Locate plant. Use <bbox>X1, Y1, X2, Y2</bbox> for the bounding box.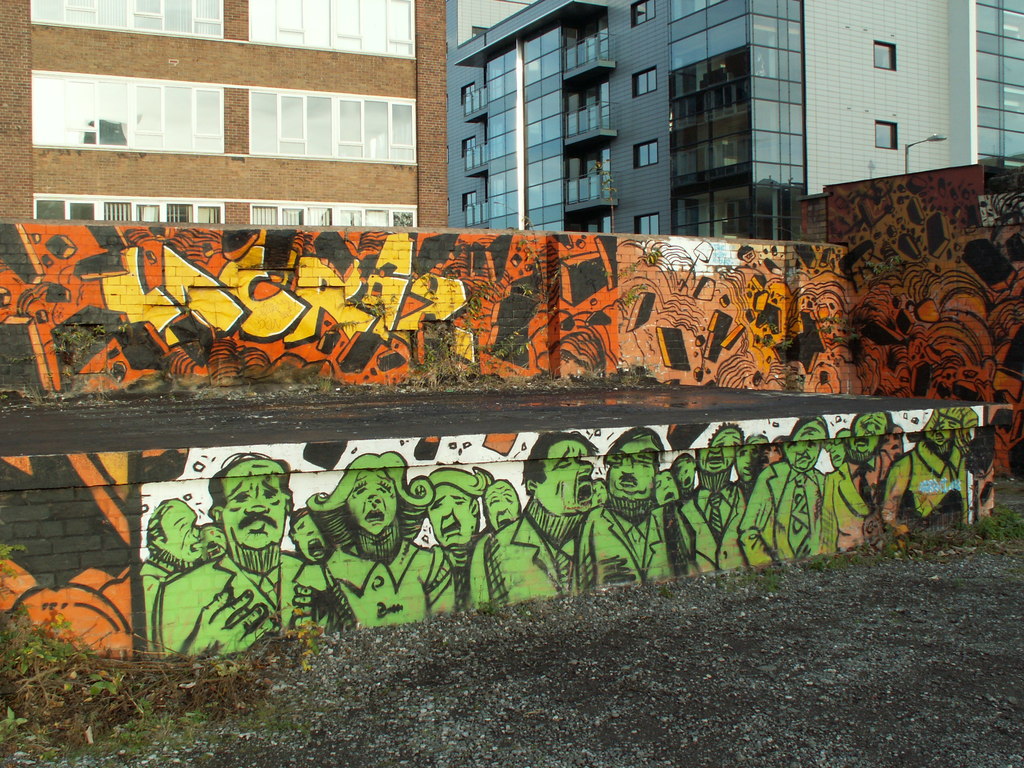
<bbox>799, 552, 836, 575</bbox>.
